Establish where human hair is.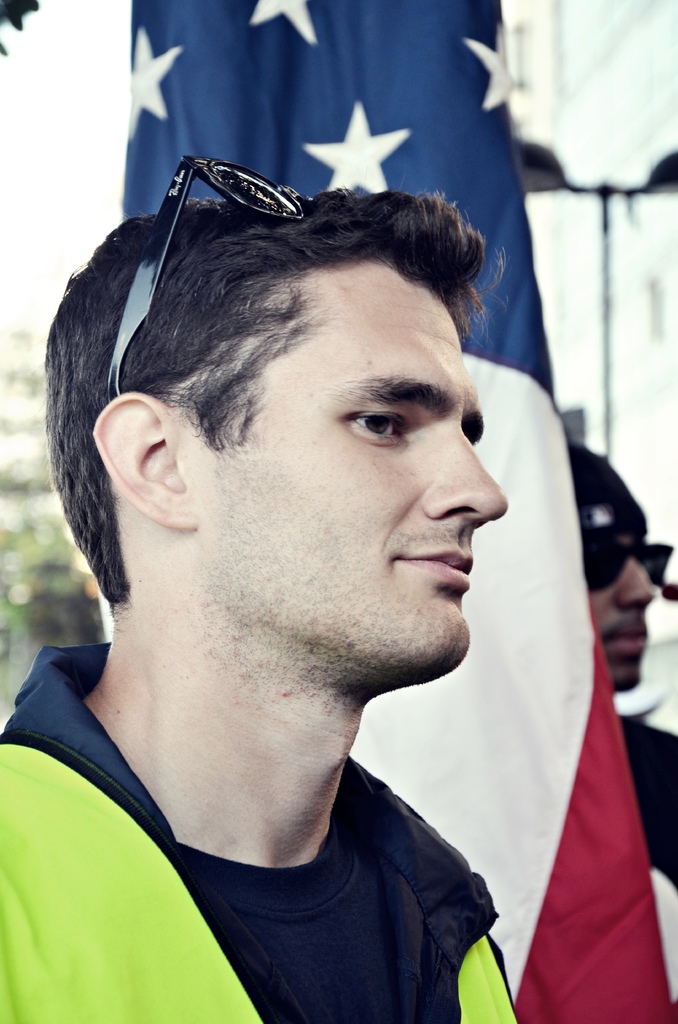
Established at left=52, top=144, right=524, bottom=604.
